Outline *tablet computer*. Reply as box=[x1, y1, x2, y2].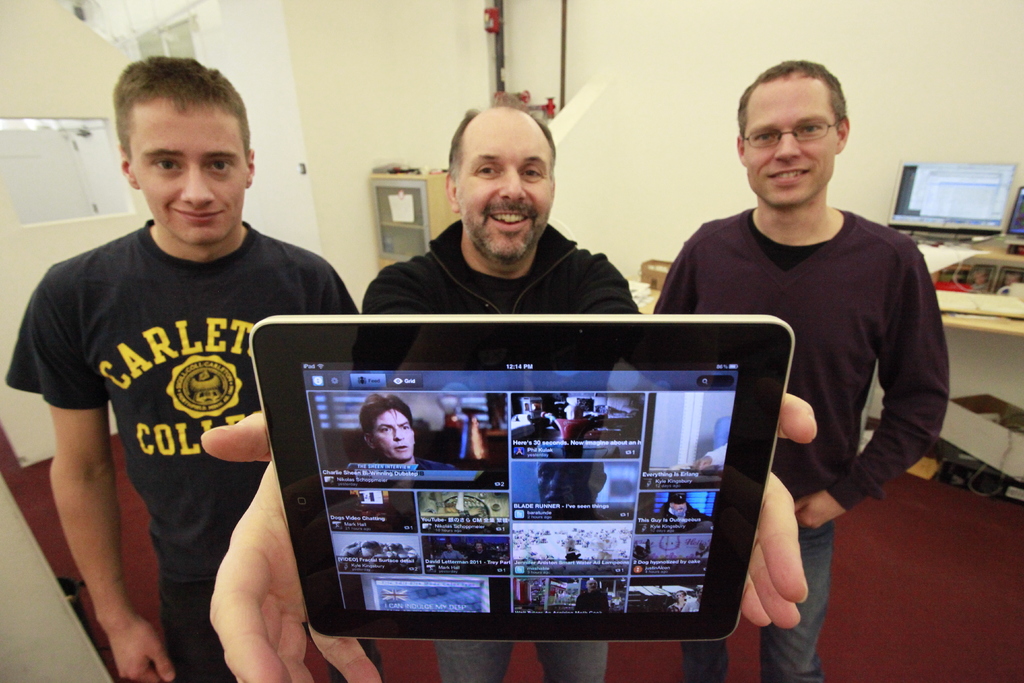
box=[249, 318, 794, 642].
